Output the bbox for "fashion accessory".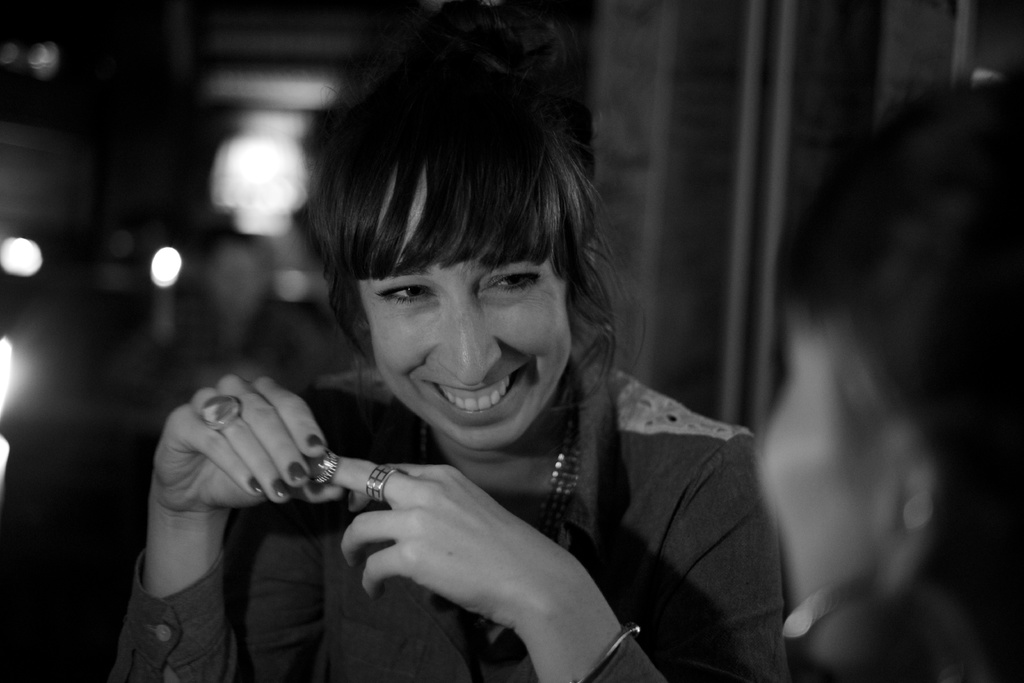
572:620:641:682.
